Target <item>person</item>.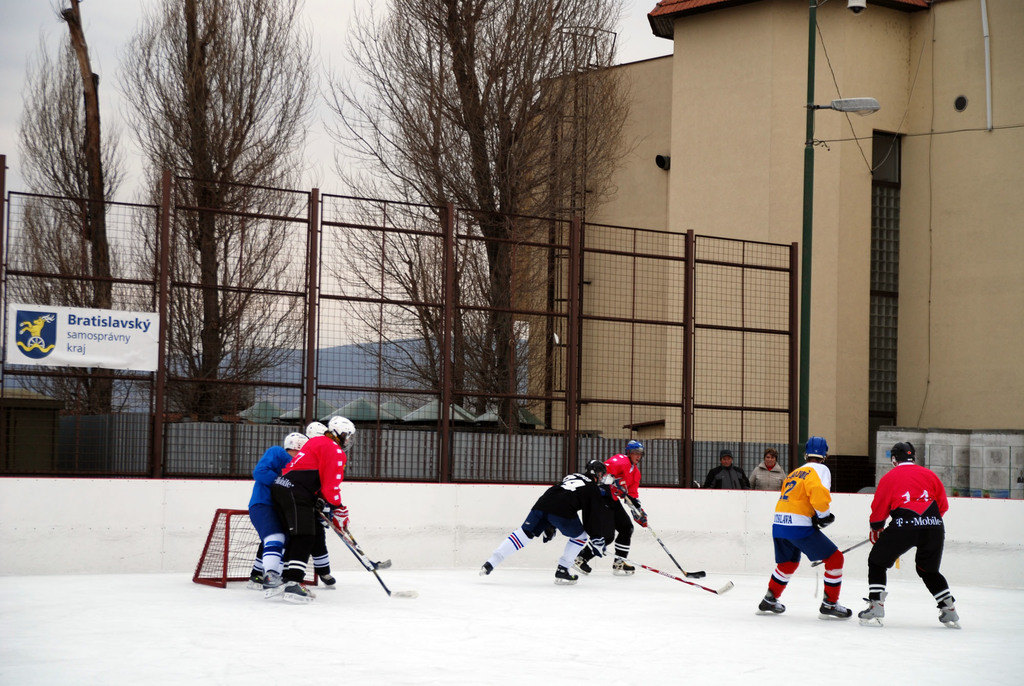
Target region: 270, 401, 360, 596.
